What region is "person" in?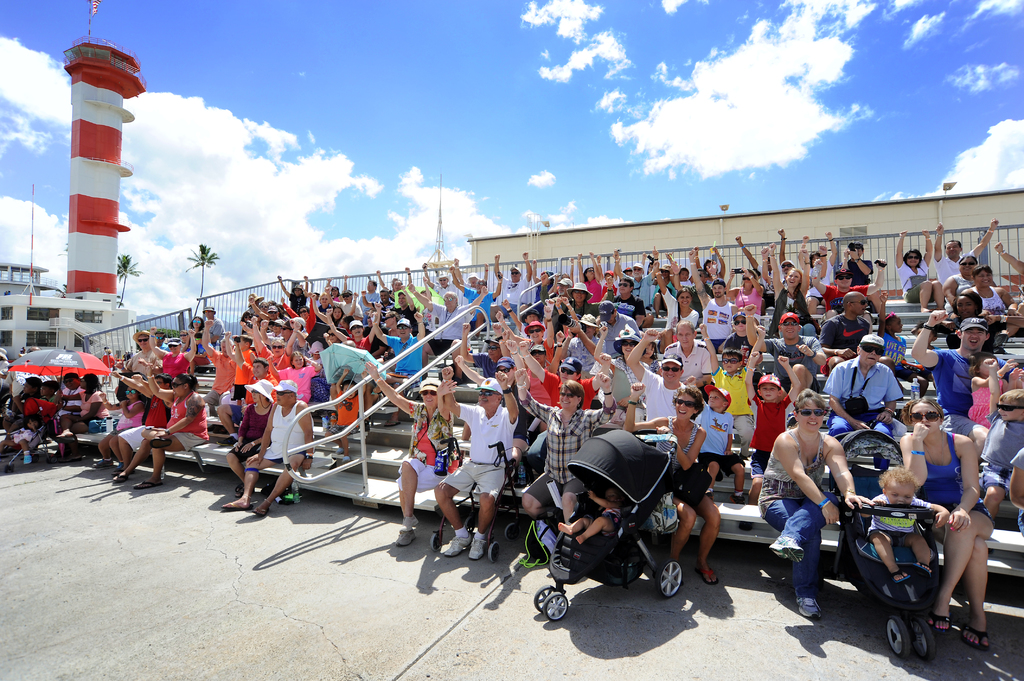
x1=776 y1=390 x2=862 y2=629.
